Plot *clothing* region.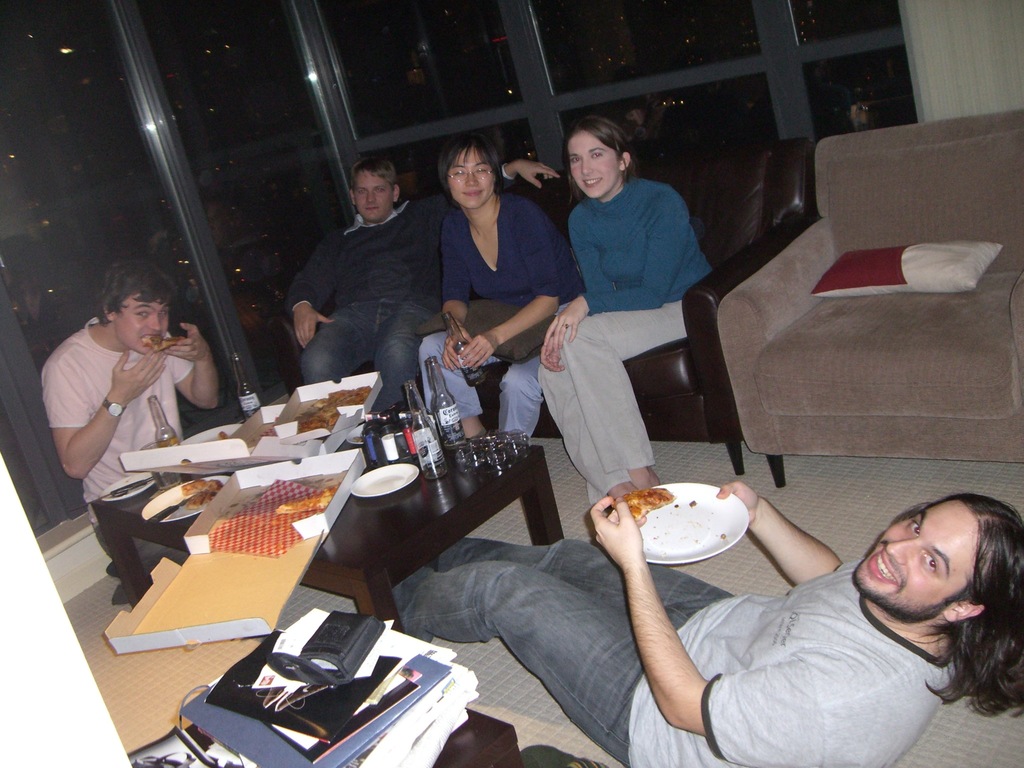
Plotted at rect(423, 184, 587, 431).
